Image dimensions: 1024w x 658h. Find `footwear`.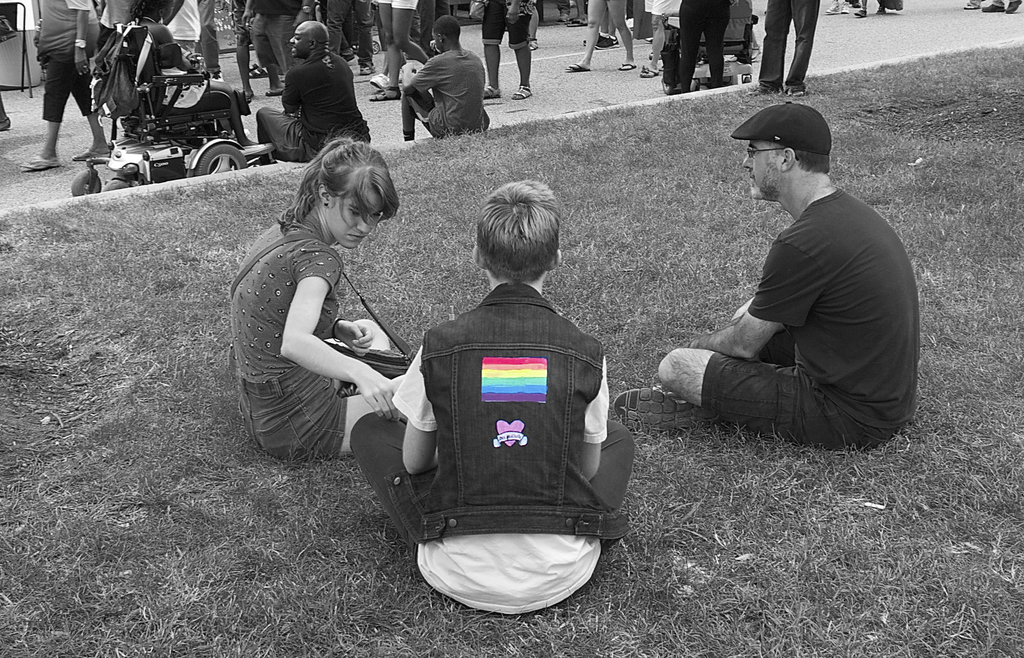
l=480, t=85, r=505, b=100.
